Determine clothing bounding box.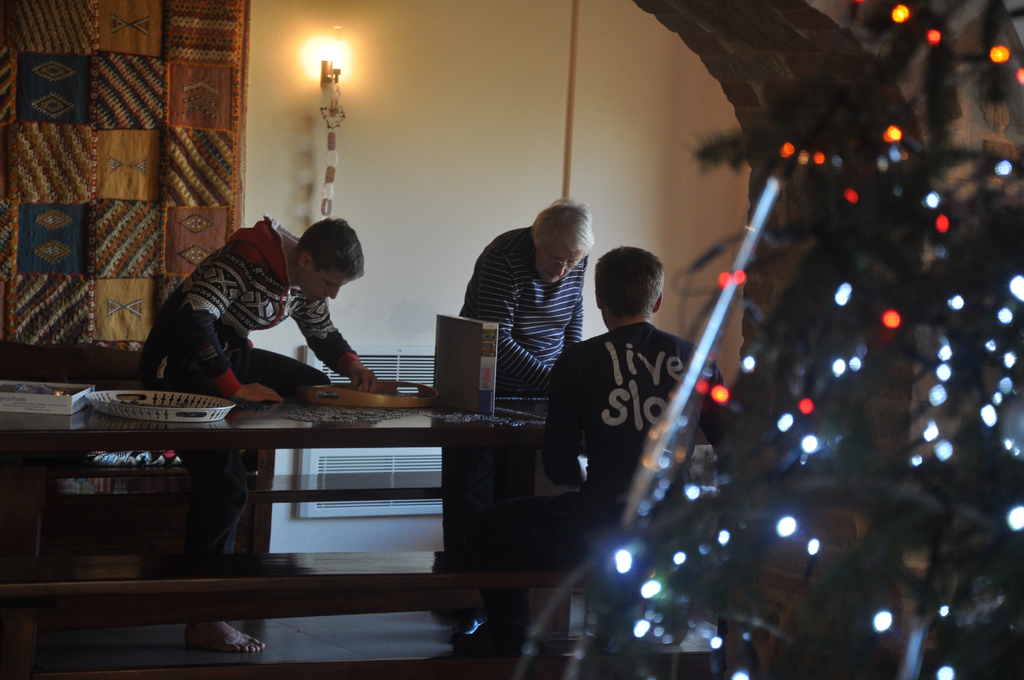
Determined: detection(460, 226, 587, 395).
